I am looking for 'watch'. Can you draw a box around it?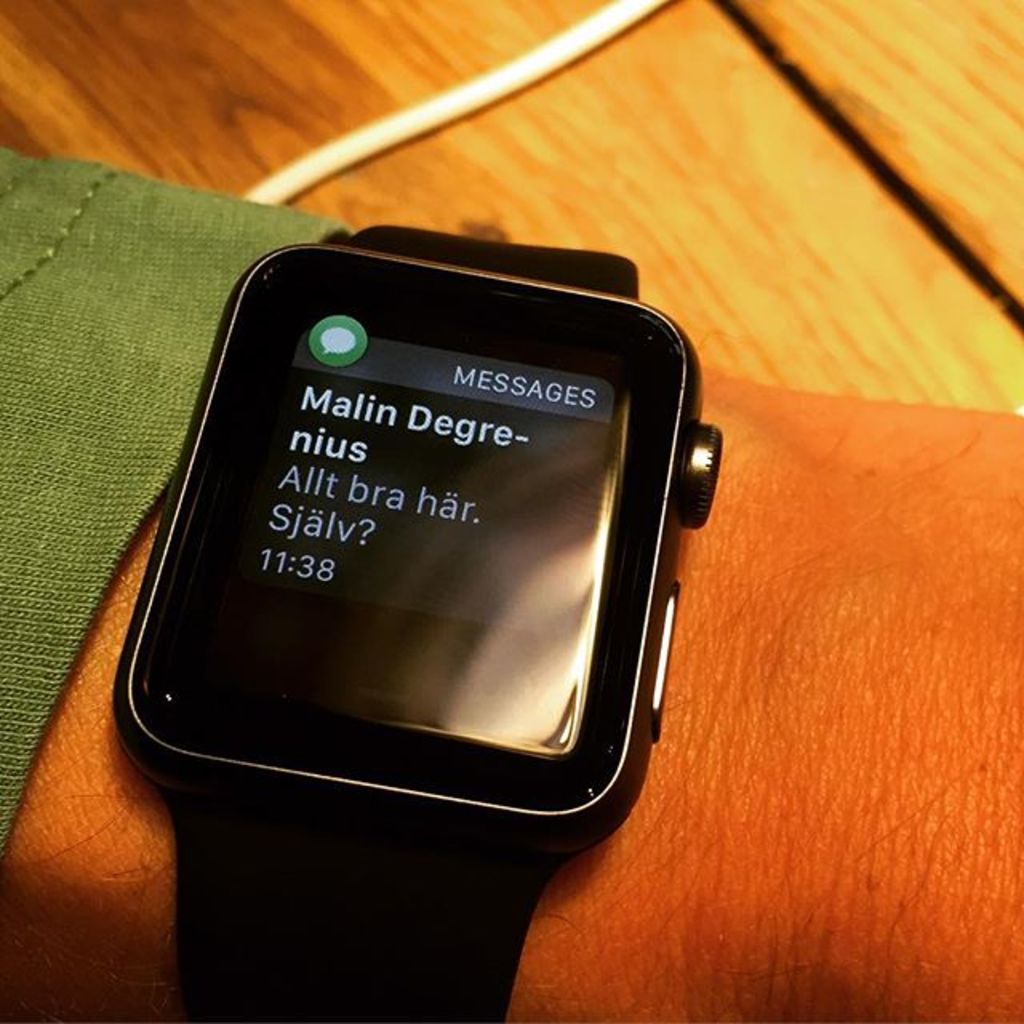
Sure, the bounding box is {"left": 110, "top": 222, "right": 725, "bottom": 1022}.
